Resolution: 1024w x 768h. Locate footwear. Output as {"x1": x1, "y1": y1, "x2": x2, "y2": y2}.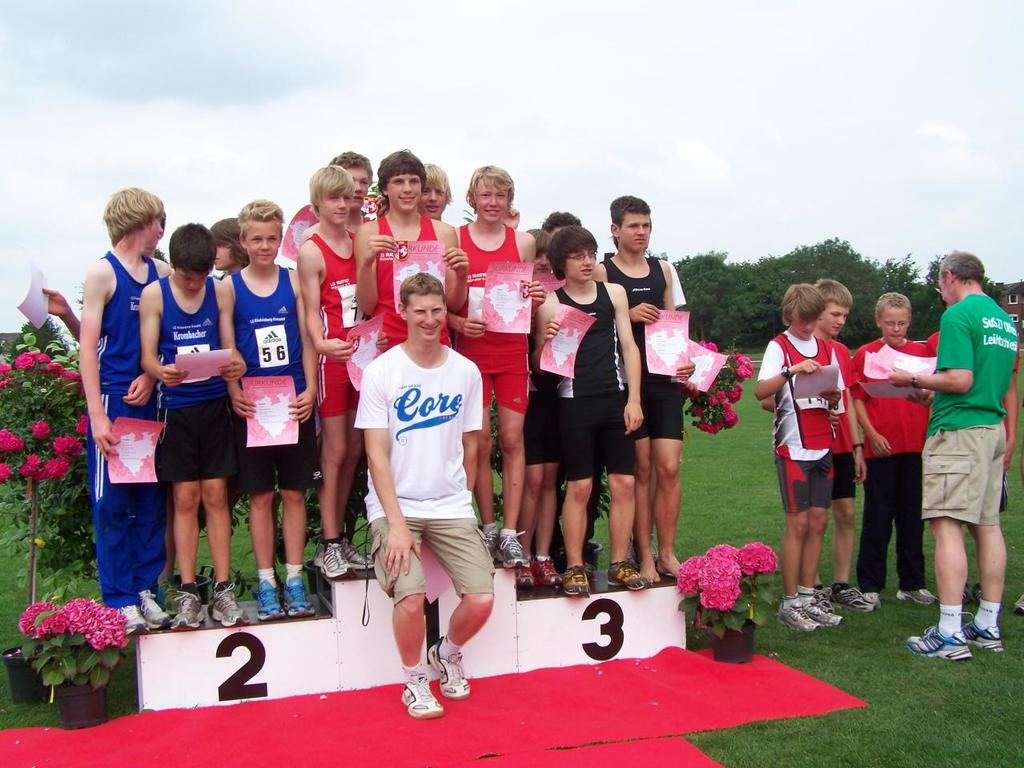
{"x1": 821, "y1": 588, "x2": 833, "y2": 612}.
